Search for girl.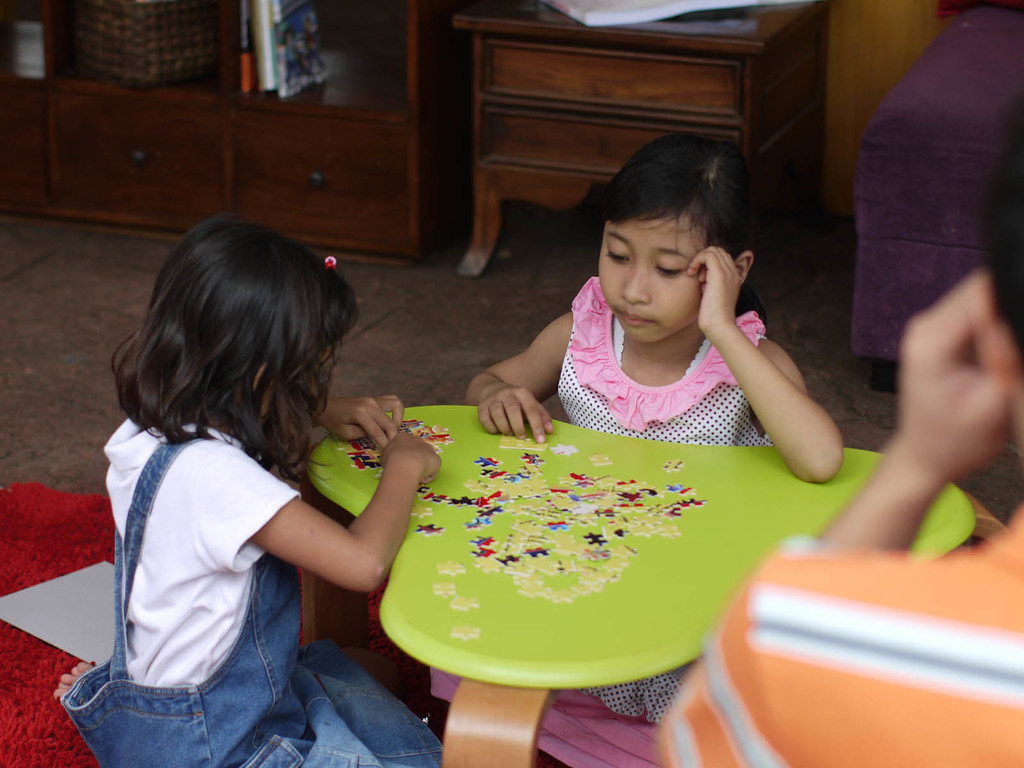
Found at [x1=53, y1=213, x2=451, y2=767].
